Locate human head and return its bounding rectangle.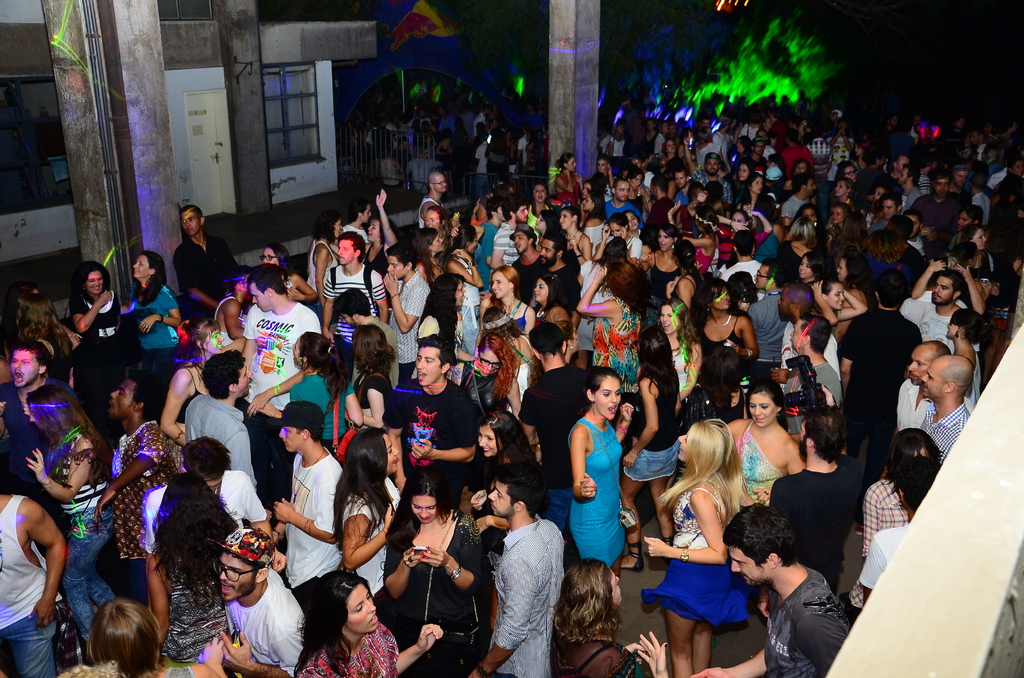
Rect(557, 149, 581, 175).
